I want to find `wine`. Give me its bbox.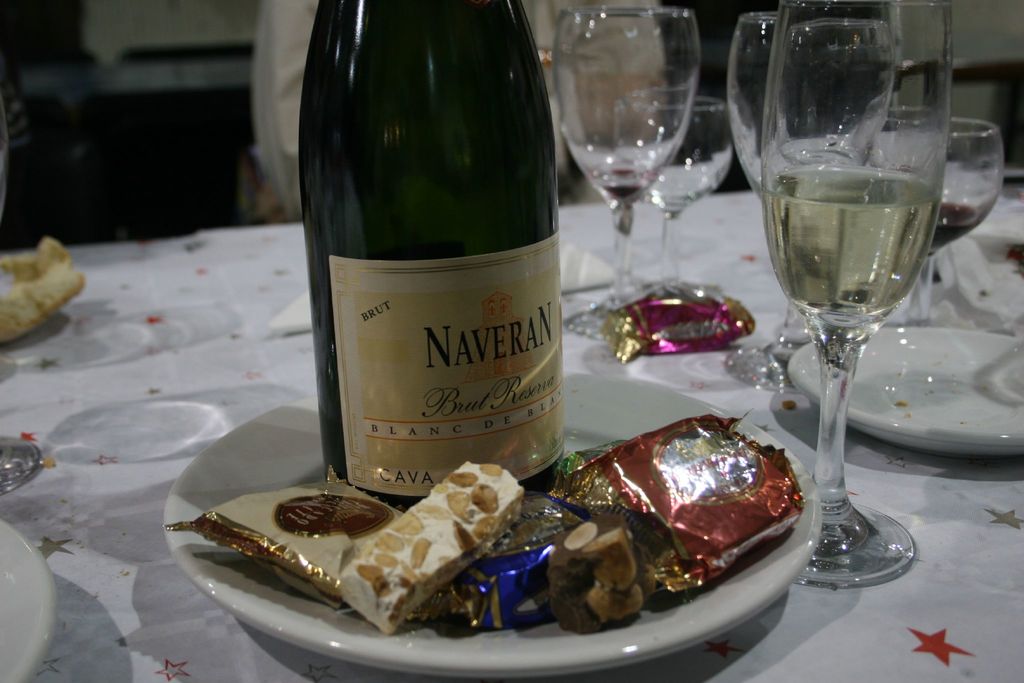
{"x1": 300, "y1": 0, "x2": 564, "y2": 511}.
